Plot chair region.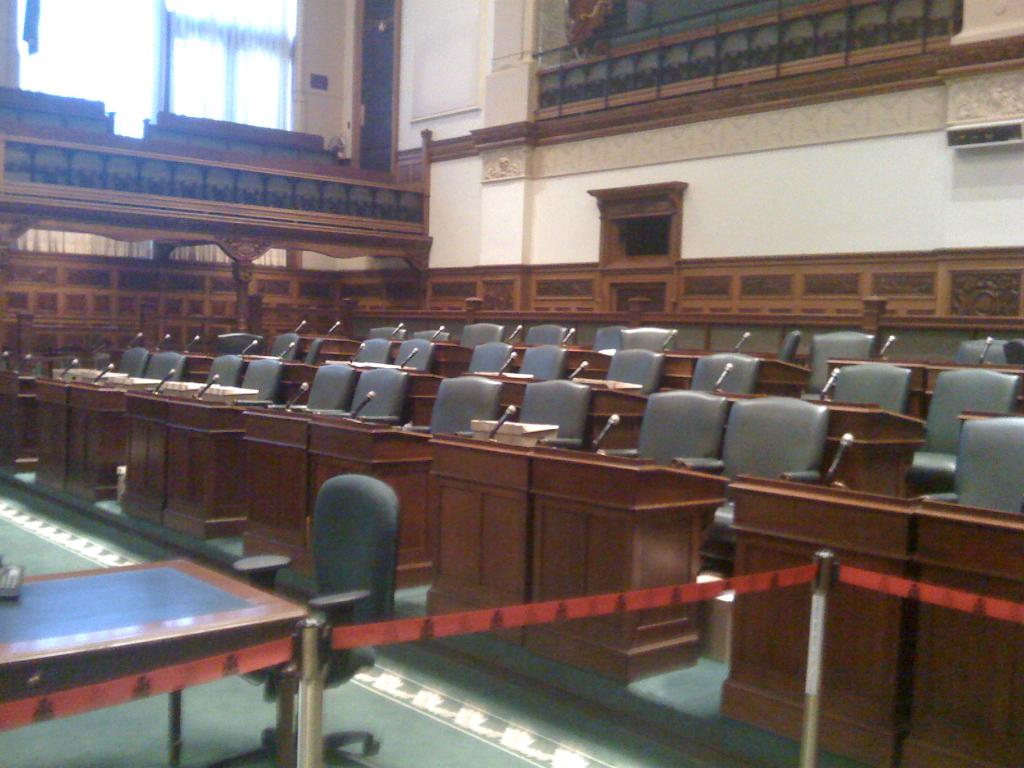
Plotted at box(269, 332, 298, 362).
